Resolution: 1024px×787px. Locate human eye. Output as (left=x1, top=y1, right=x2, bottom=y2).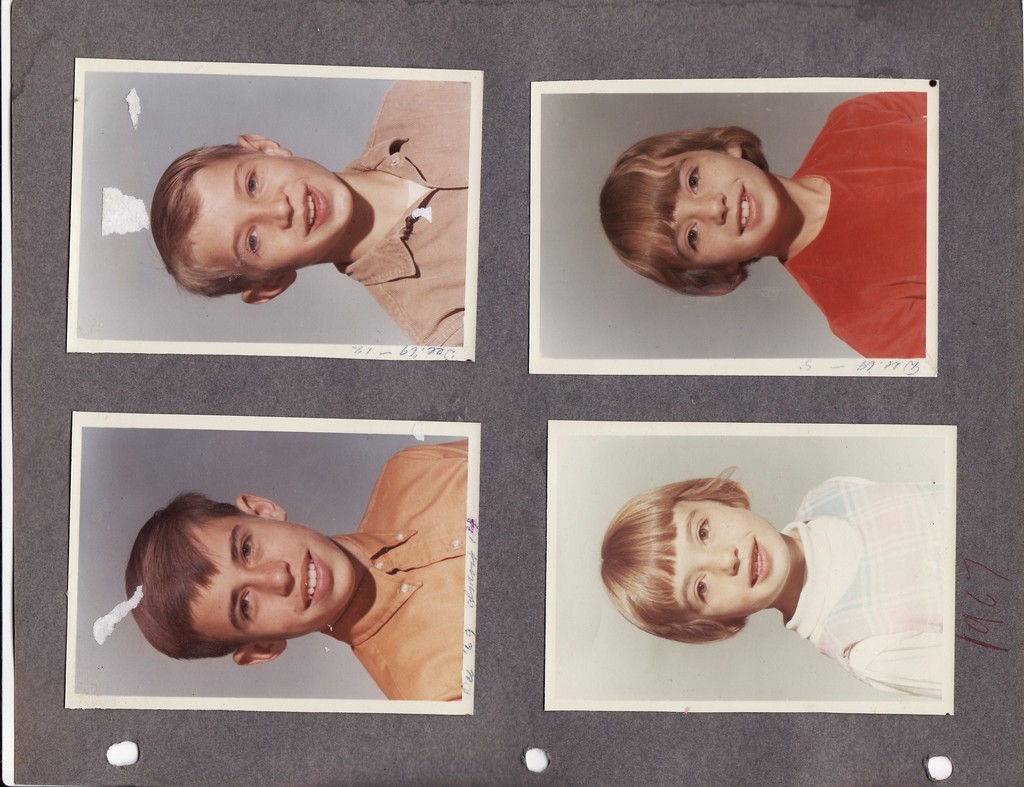
(left=243, top=167, right=260, bottom=198).
